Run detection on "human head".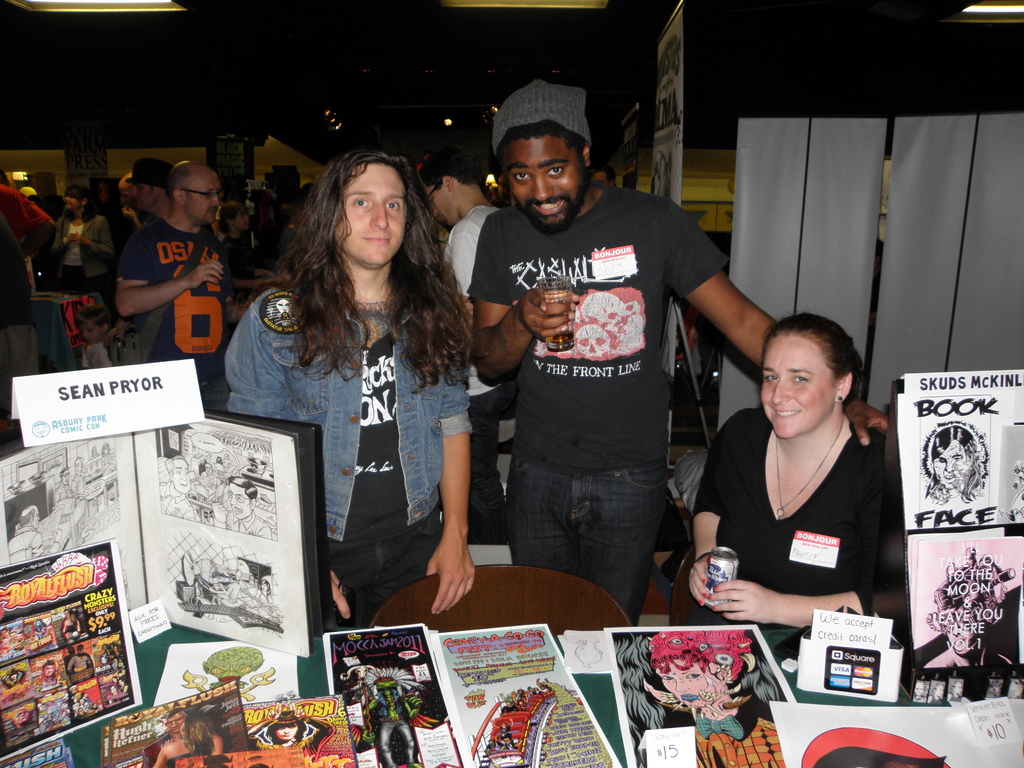
Result: bbox=[166, 161, 222, 223].
